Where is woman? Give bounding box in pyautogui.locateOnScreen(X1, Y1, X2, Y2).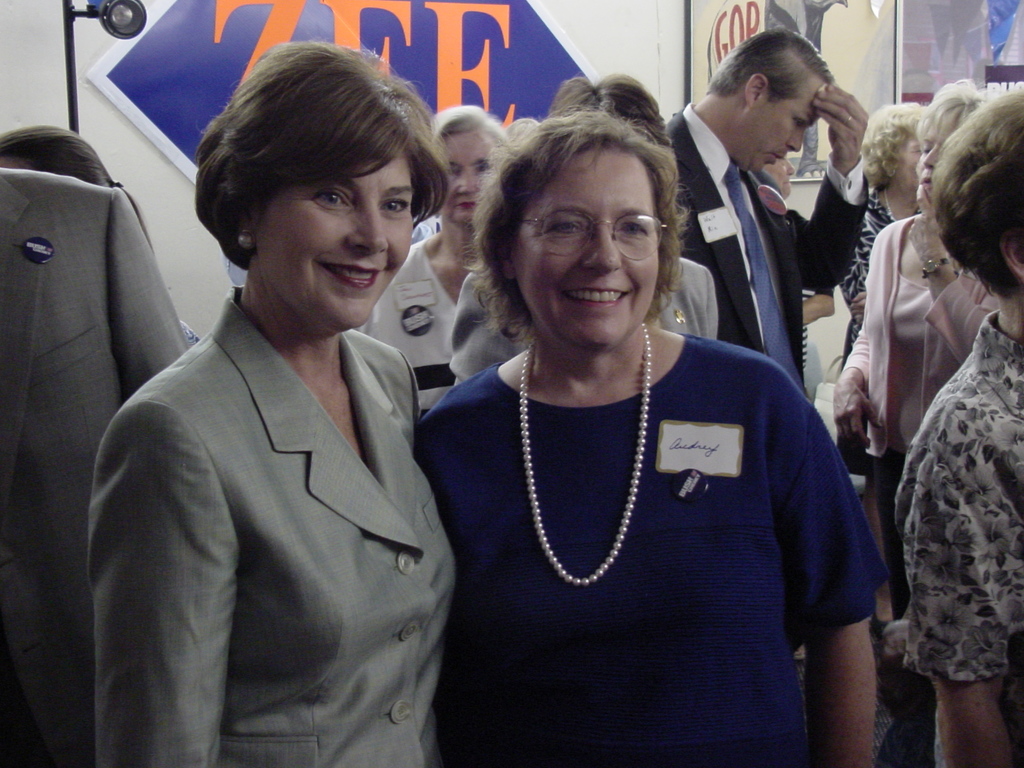
pyautogui.locateOnScreen(0, 122, 202, 352).
